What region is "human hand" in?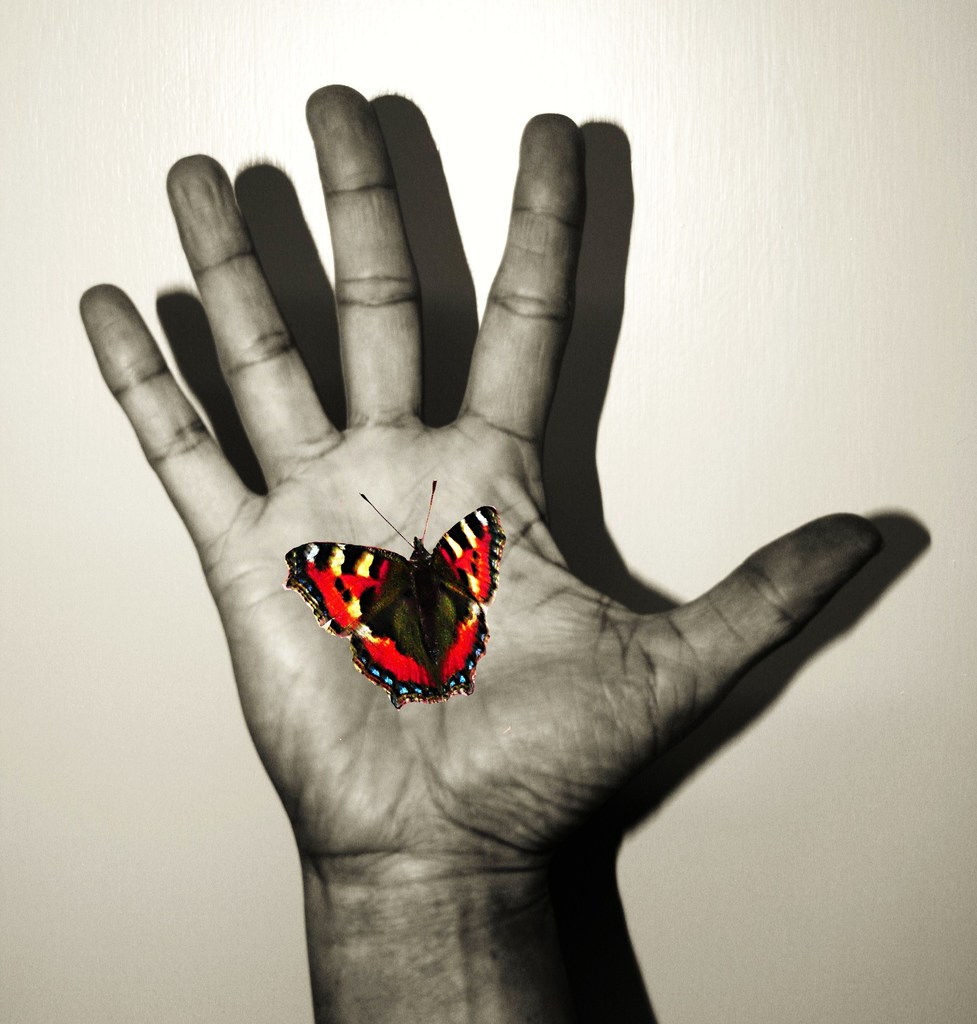
<region>67, 164, 836, 847</region>.
